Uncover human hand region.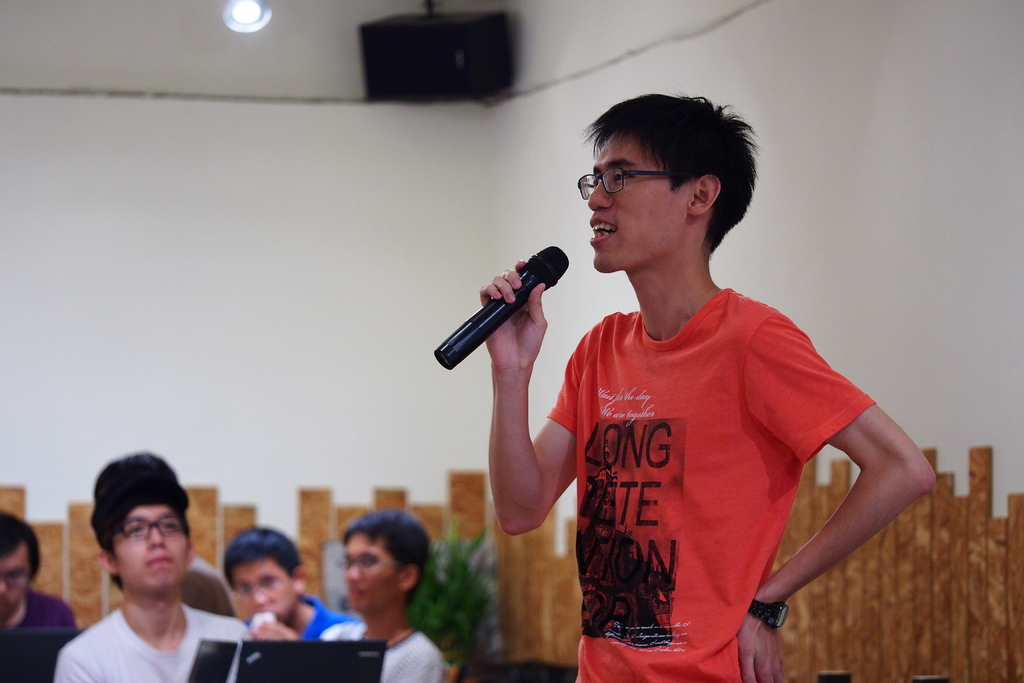
Uncovered: bbox=[248, 620, 304, 645].
